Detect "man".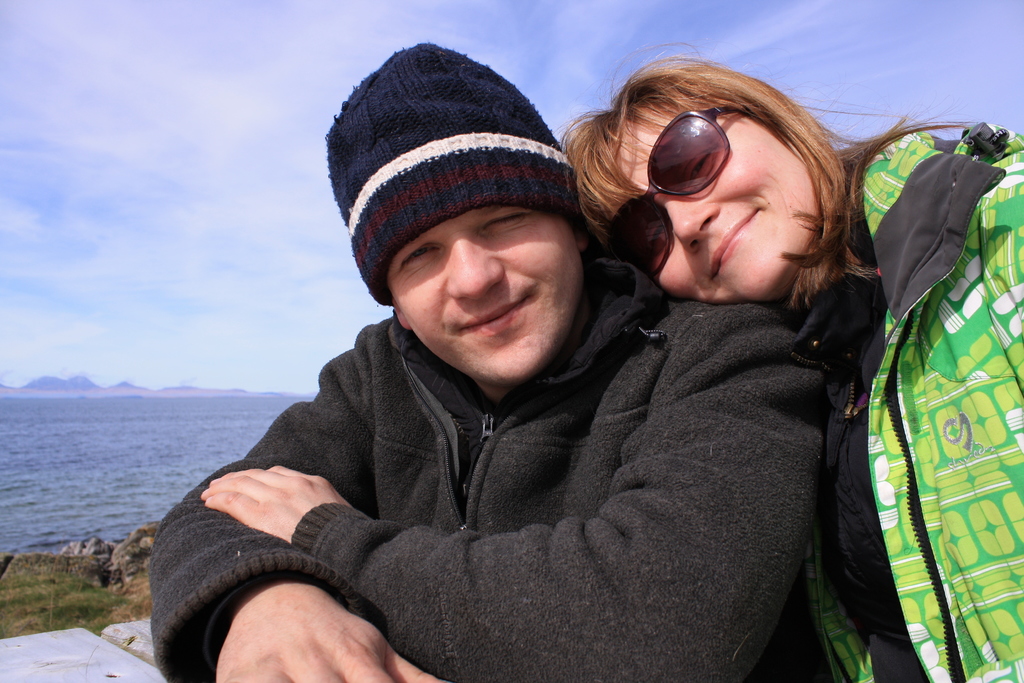
Detected at rect(160, 73, 840, 682).
